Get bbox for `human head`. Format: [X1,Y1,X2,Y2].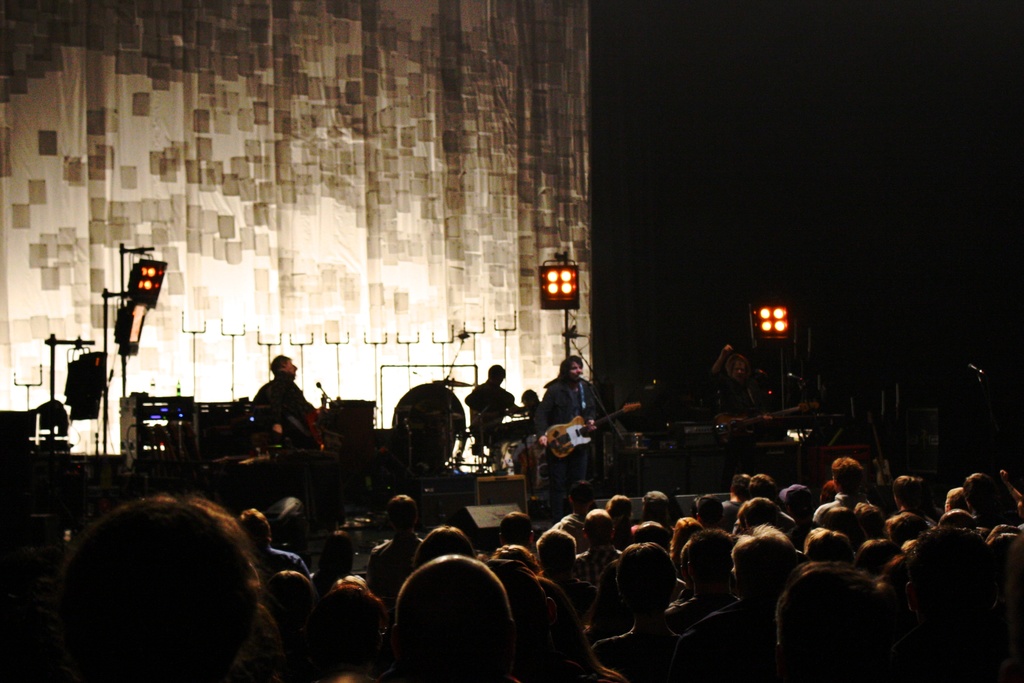
[395,556,518,682].
